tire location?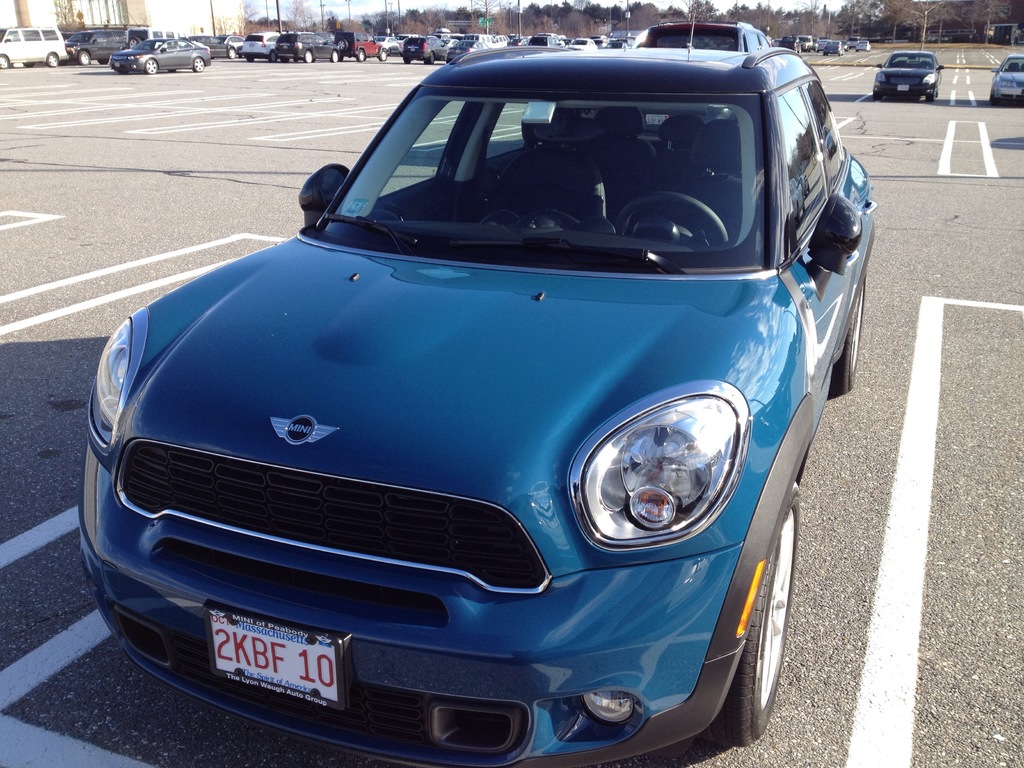
[834, 275, 865, 397]
